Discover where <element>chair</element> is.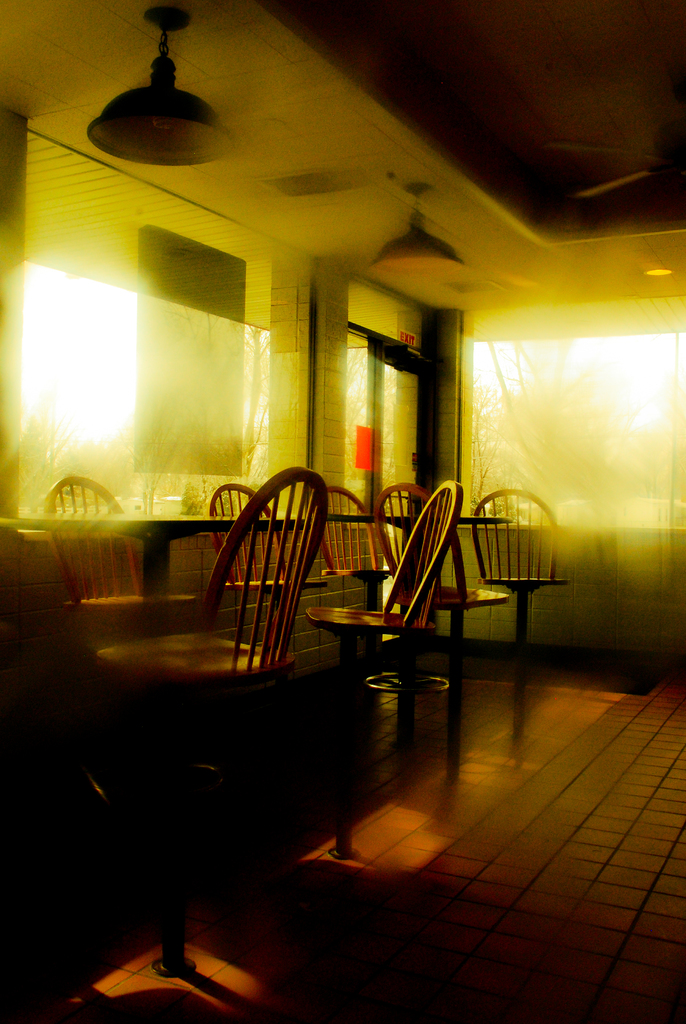
Discovered at region(309, 489, 400, 622).
